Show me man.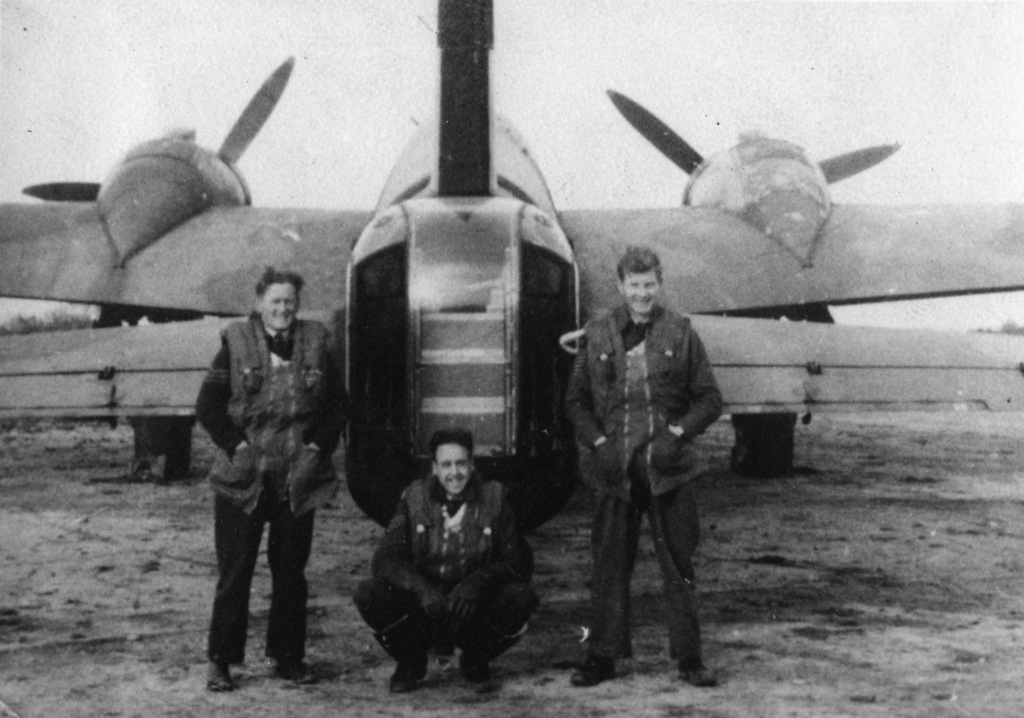
man is here: (x1=191, y1=251, x2=343, y2=698).
